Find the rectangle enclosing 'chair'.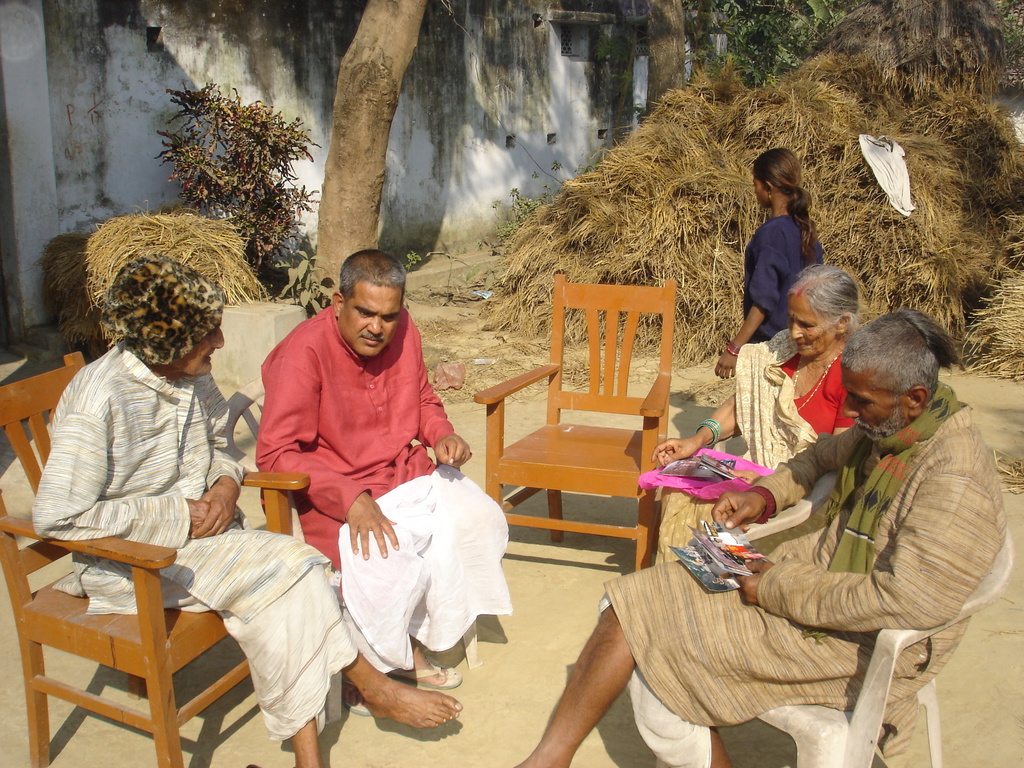
region(221, 376, 479, 720).
